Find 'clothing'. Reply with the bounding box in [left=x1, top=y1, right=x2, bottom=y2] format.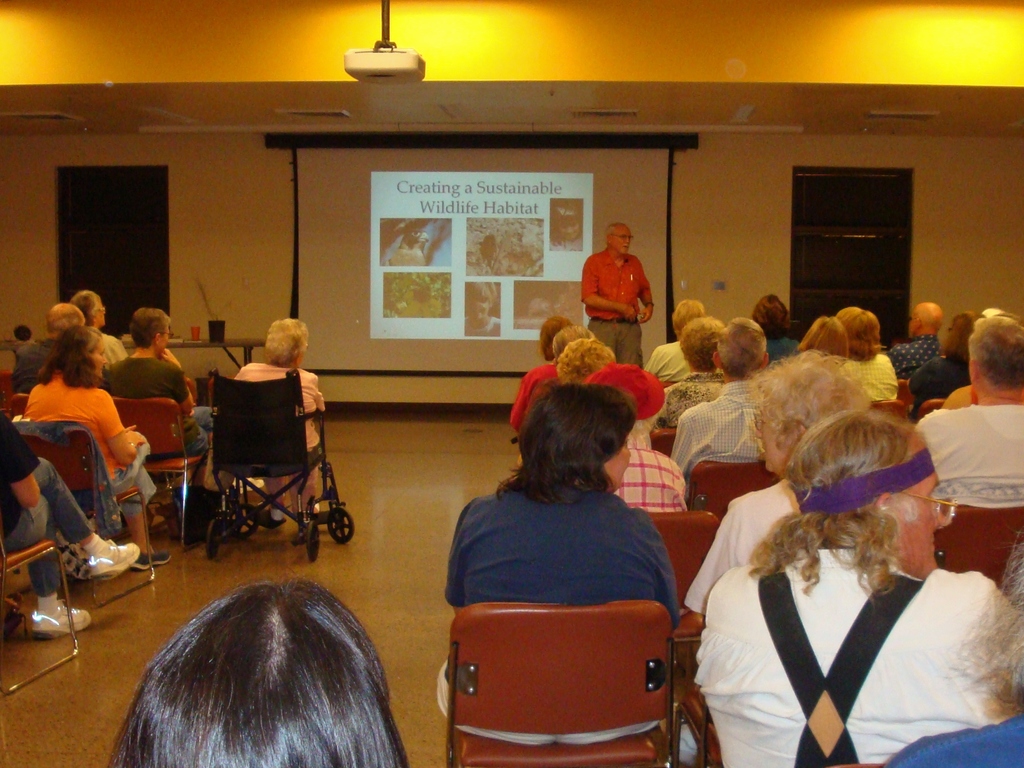
[left=231, top=367, right=330, bottom=496].
